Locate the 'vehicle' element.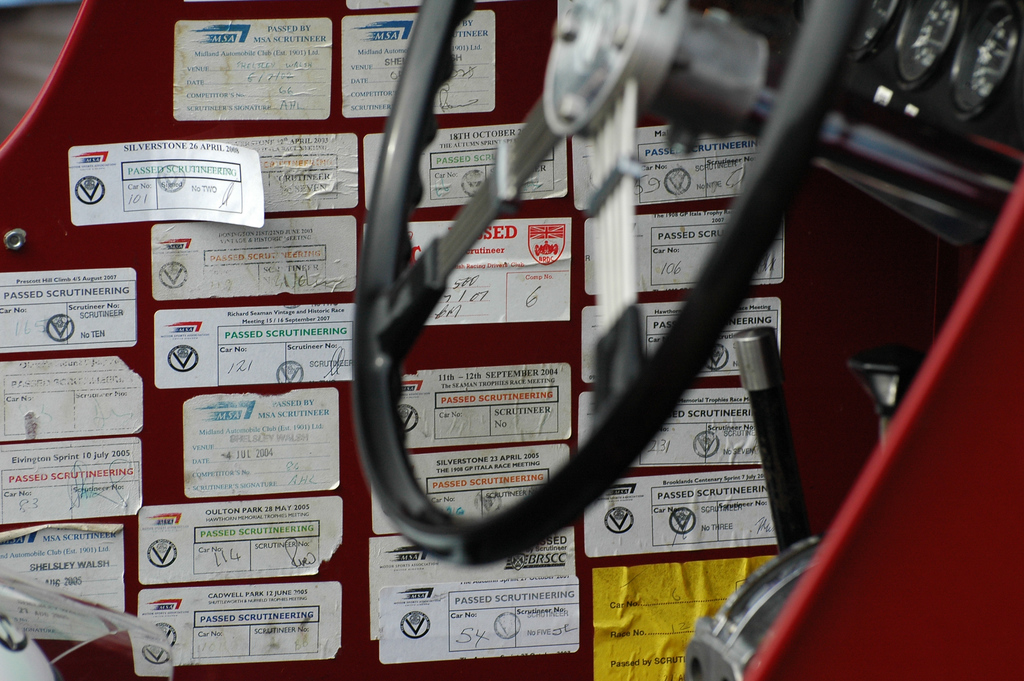
Element bbox: [0,0,1023,680].
